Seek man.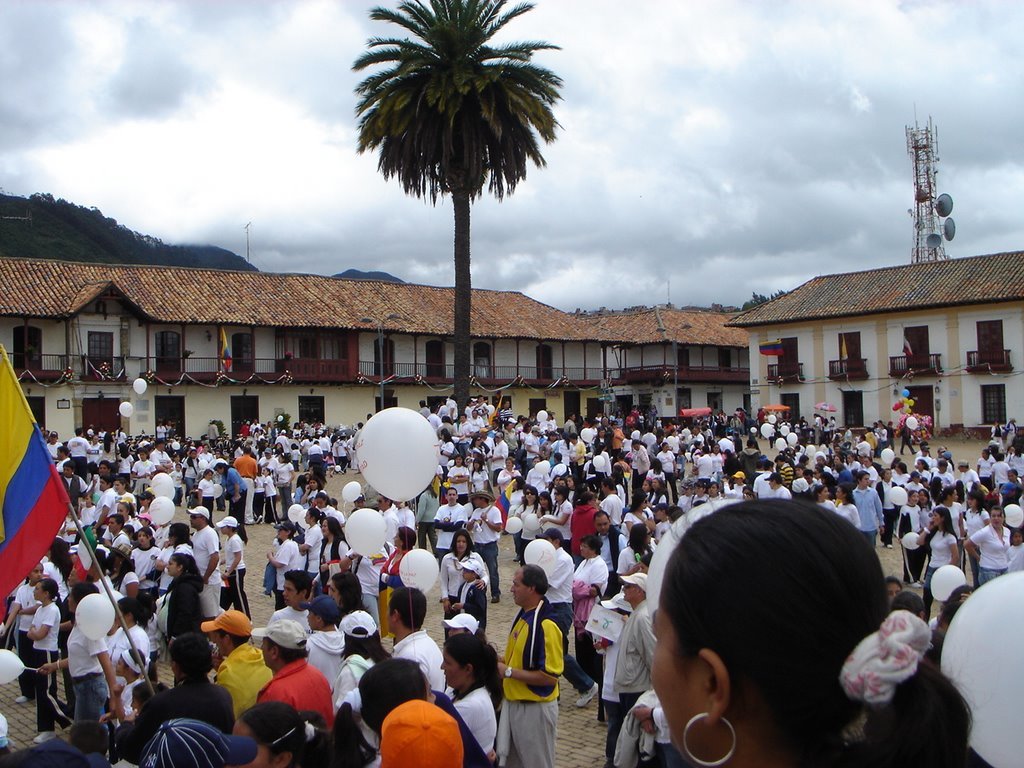
{"left": 619, "top": 572, "right": 658, "bottom": 715}.
